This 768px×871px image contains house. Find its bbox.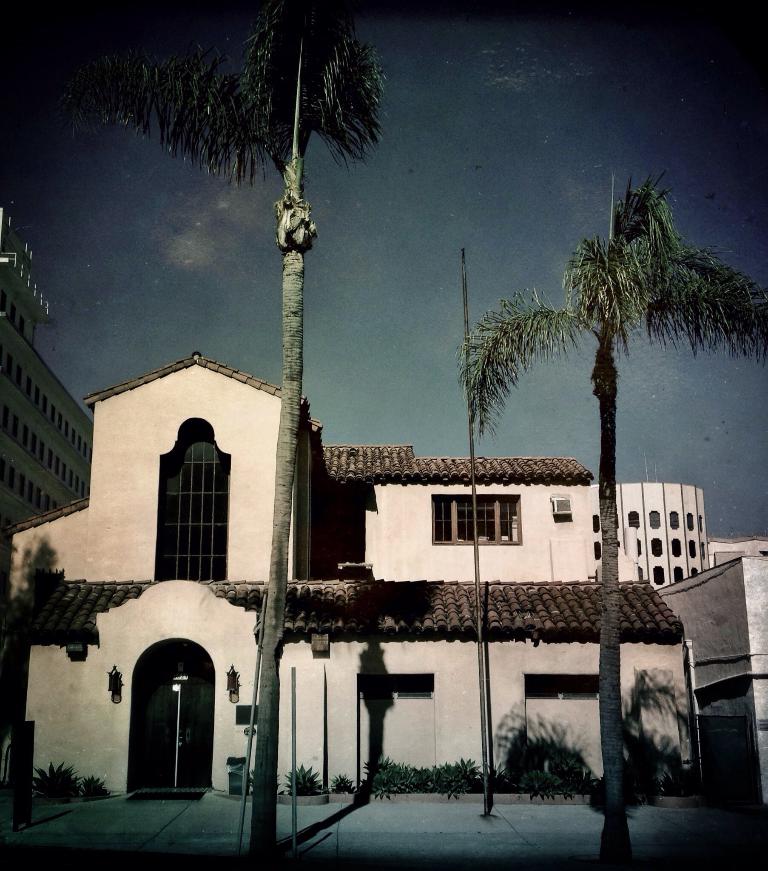
[left=583, top=482, right=714, bottom=589].
